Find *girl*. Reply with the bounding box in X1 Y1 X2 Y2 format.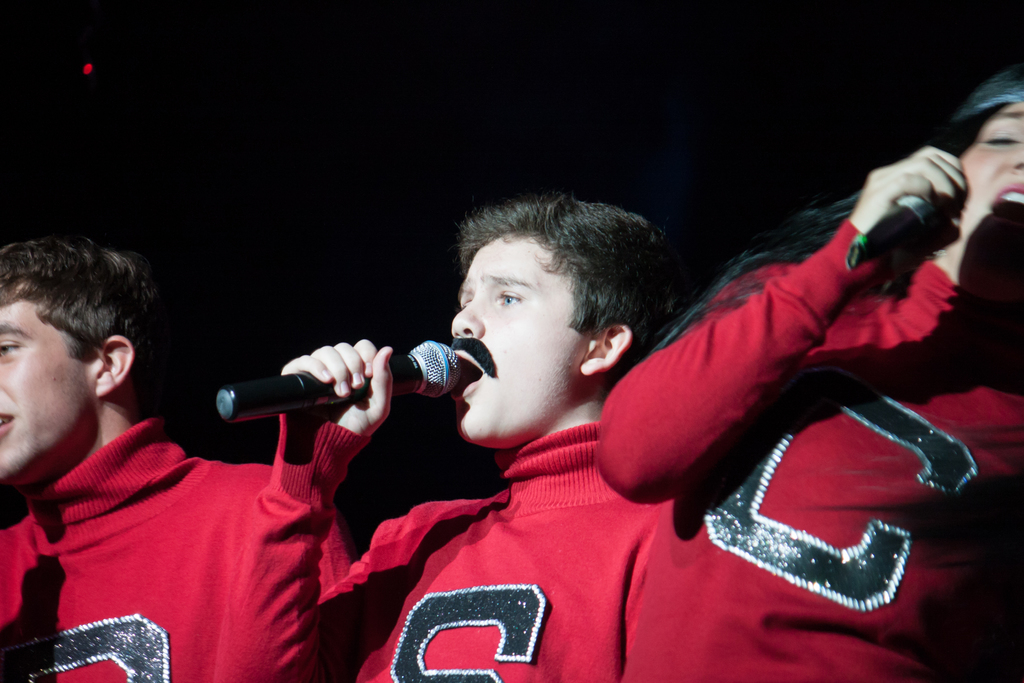
593 69 1023 682.
